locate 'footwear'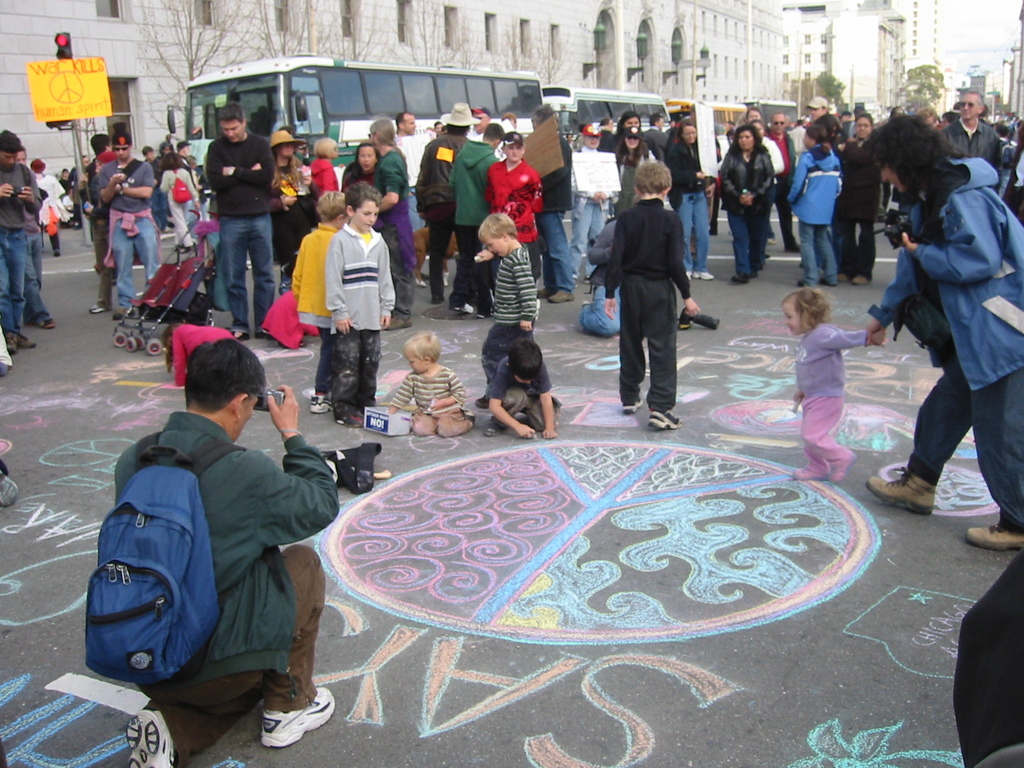
bbox=(650, 411, 684, 431)
